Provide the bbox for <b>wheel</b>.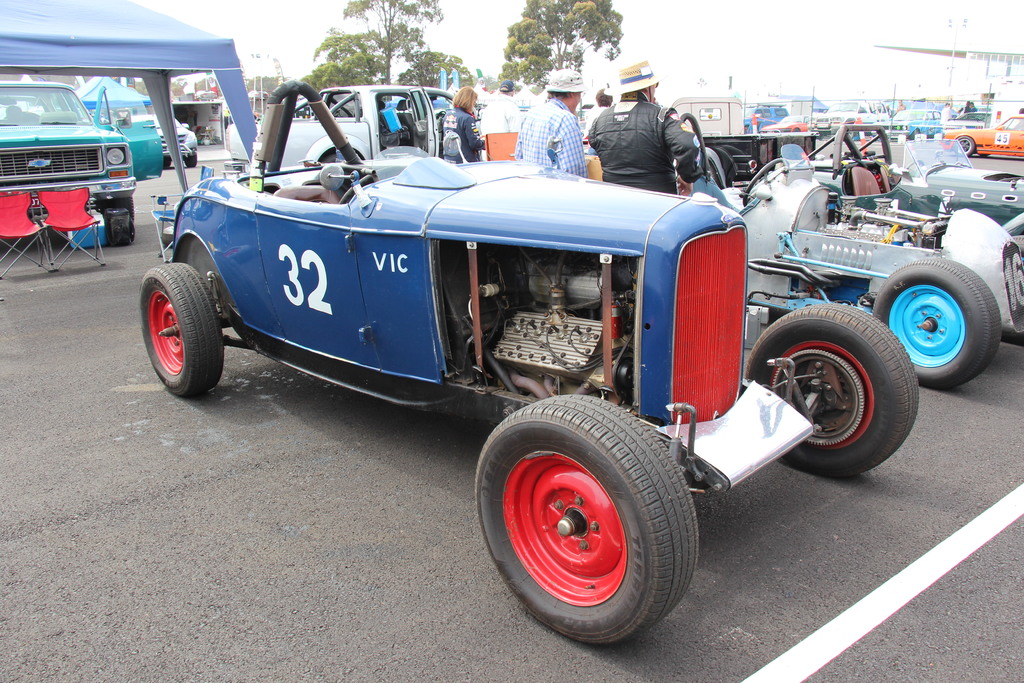
<region>130, 254, 228, 395</region>.
